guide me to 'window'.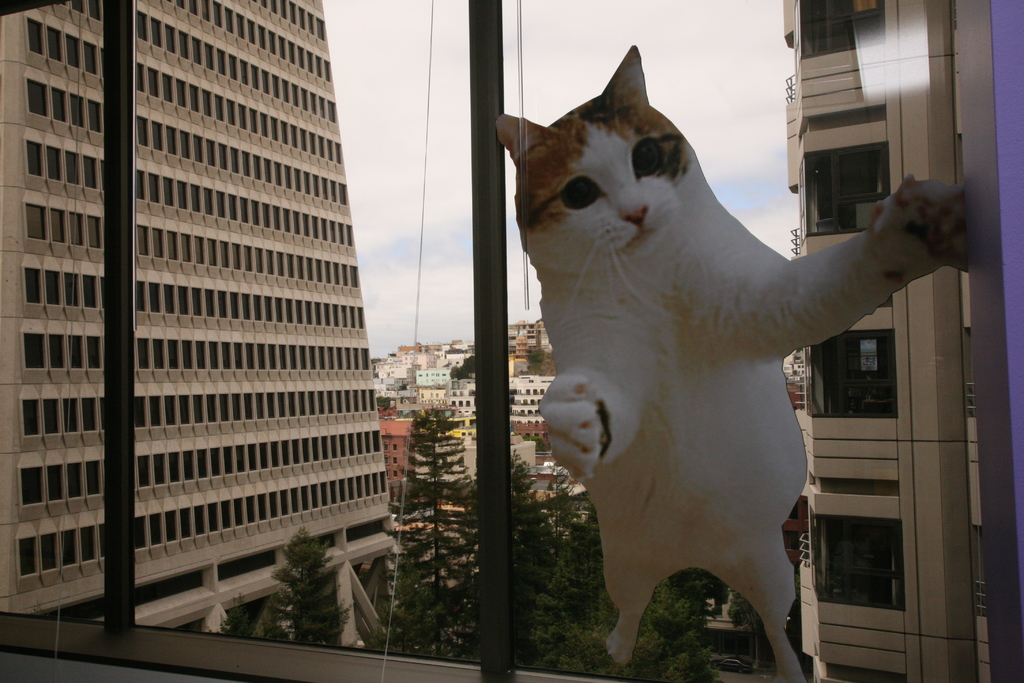
Guidance: left=26, top=138, right=44, bottom=174.
